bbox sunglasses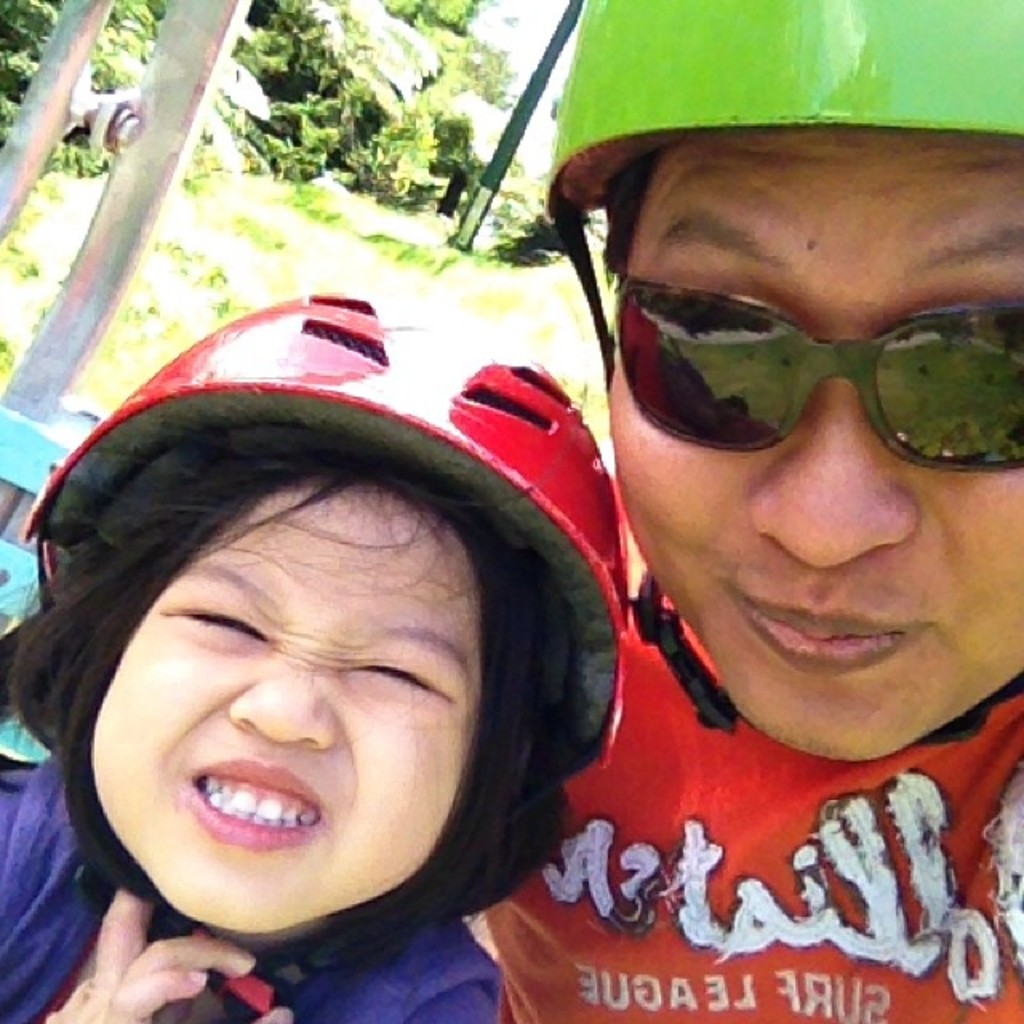
(x1=616, y1=264, x2=1022, y2=474)
